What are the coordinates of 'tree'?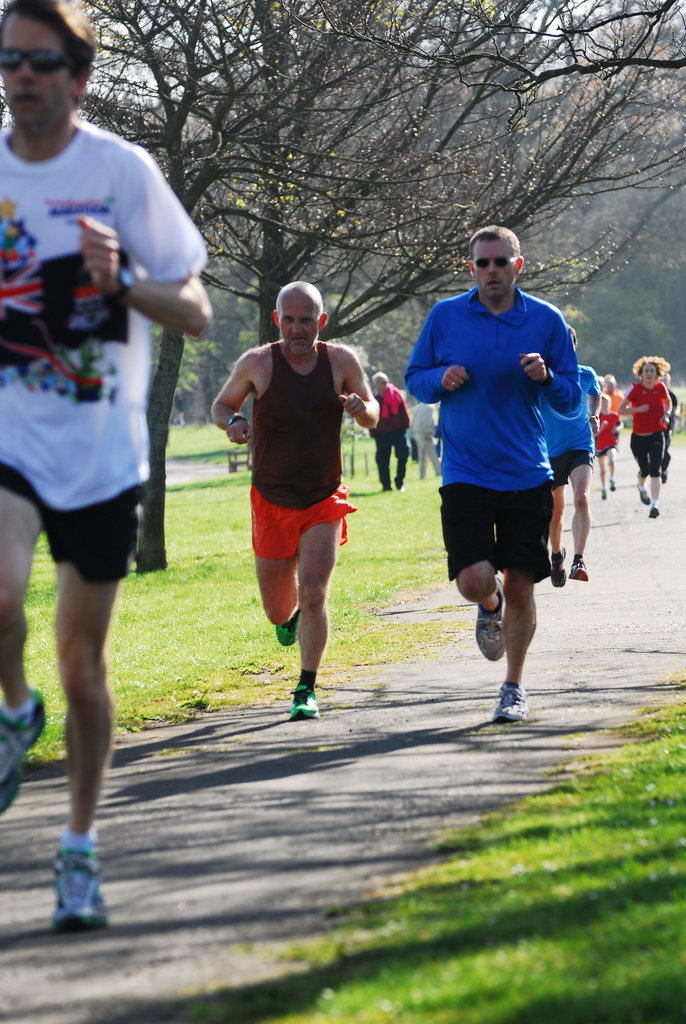
{"left": 90, "top": 0, "right": 603, "bottom": 467}.
